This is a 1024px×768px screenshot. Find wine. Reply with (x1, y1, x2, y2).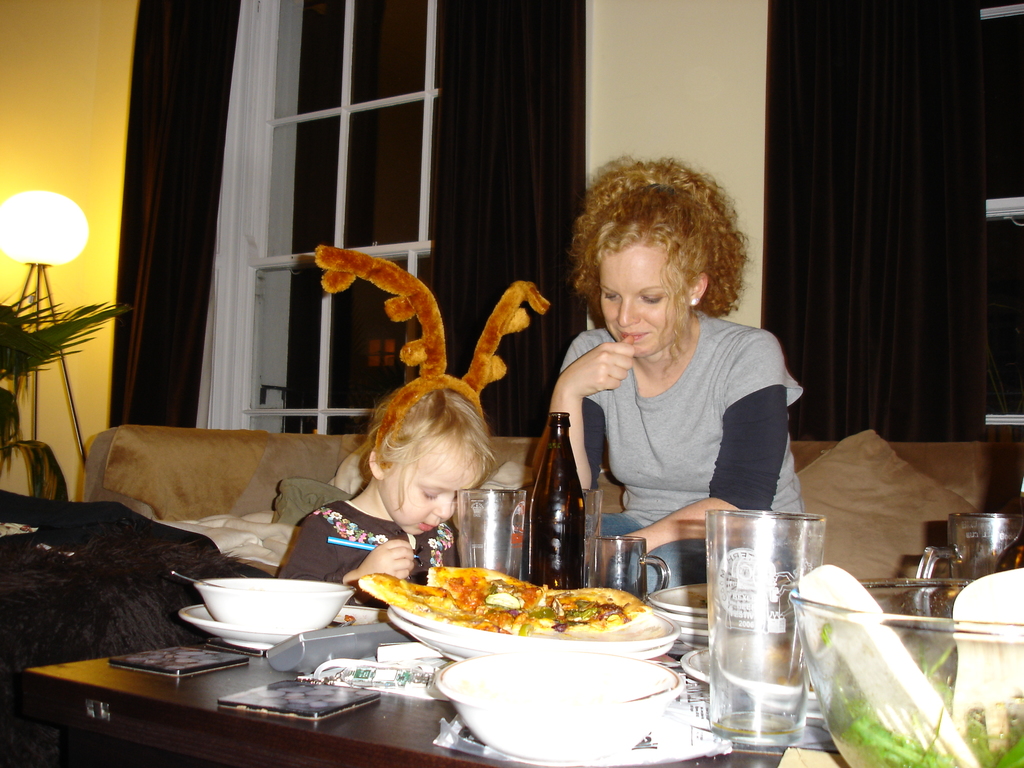
(525, 410, 604, 598).
